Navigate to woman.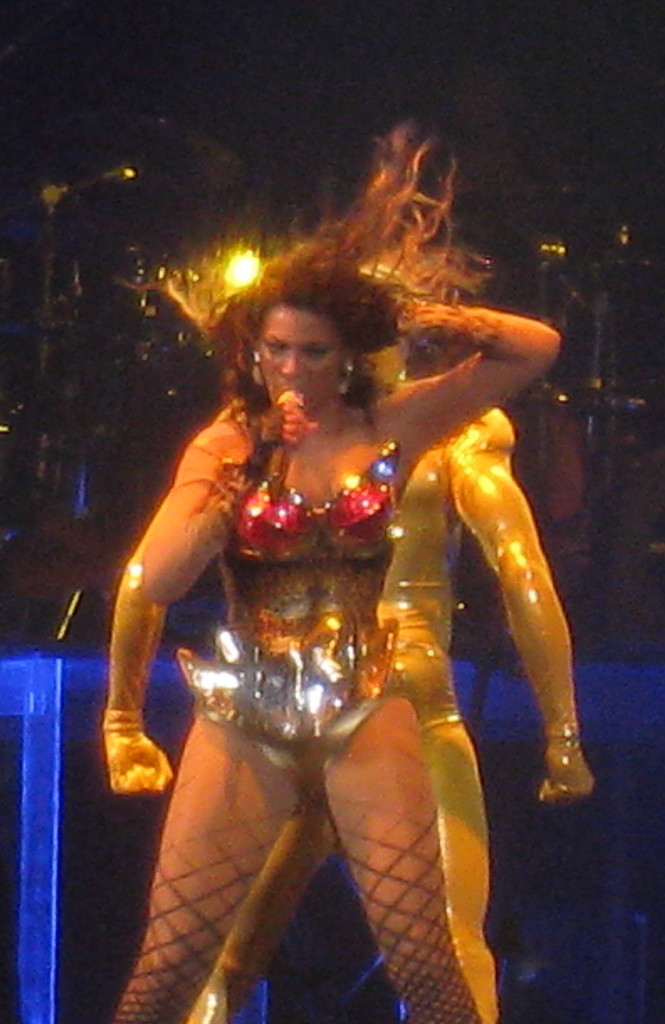
Navigation target: crop(121, 131, 550, 1005).
